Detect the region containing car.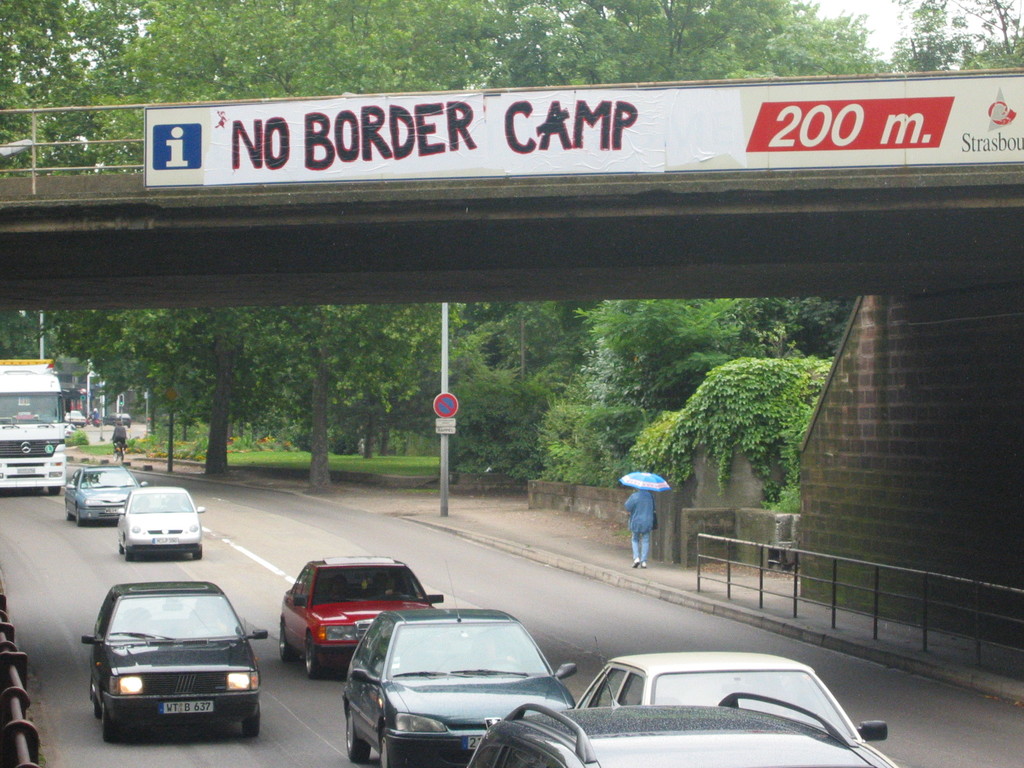
x1=344, y1=609, x2=575, y2=767.
